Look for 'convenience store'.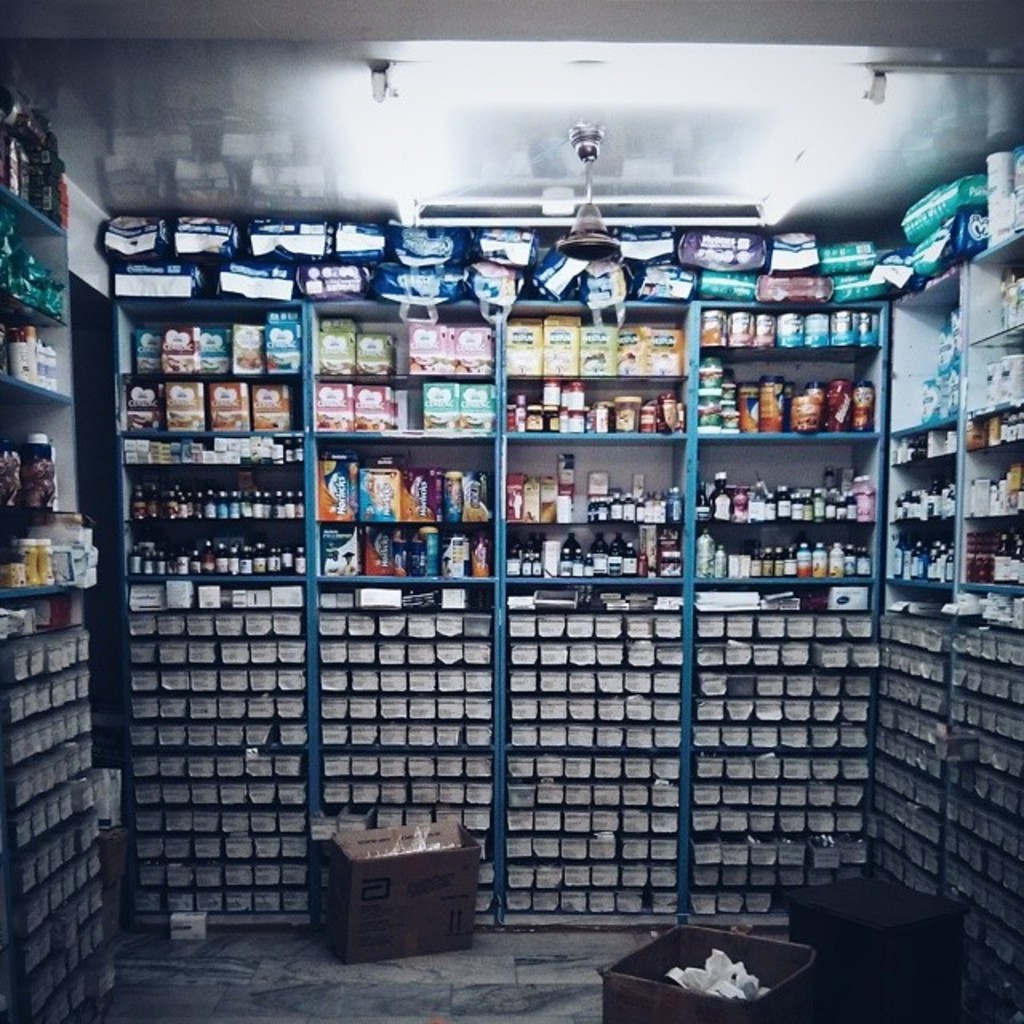
Found: bbox=[0, 13, 1023, 950].
